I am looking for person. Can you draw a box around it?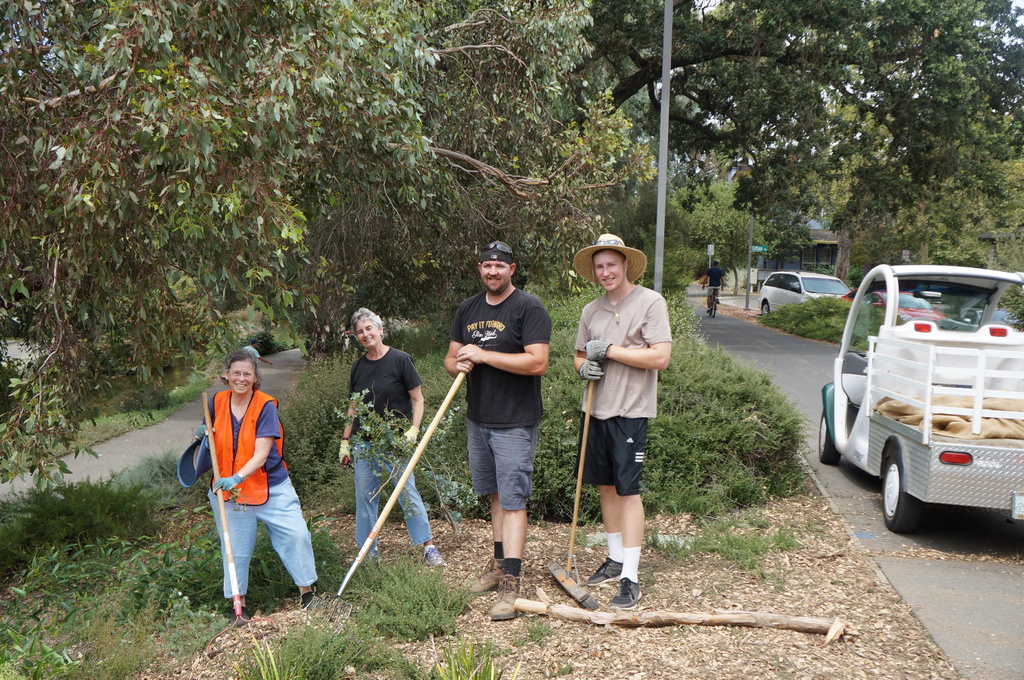
Sure, the bounding box is bbox=[574, 235, 675, 615].
